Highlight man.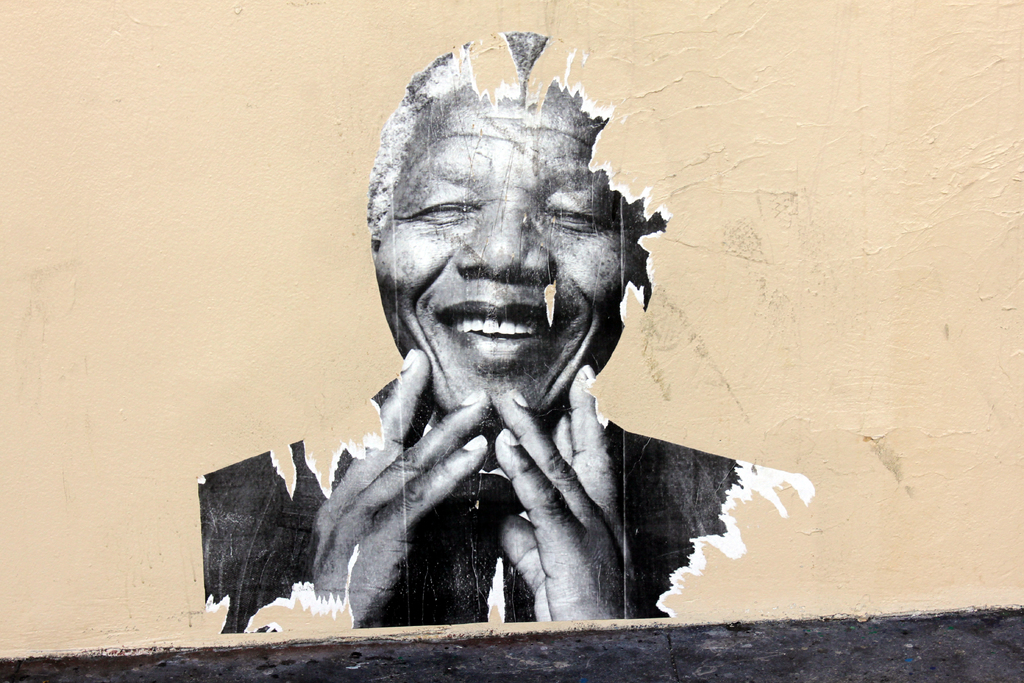
Highlighted region: bbox(242, 49, 835, 639).
